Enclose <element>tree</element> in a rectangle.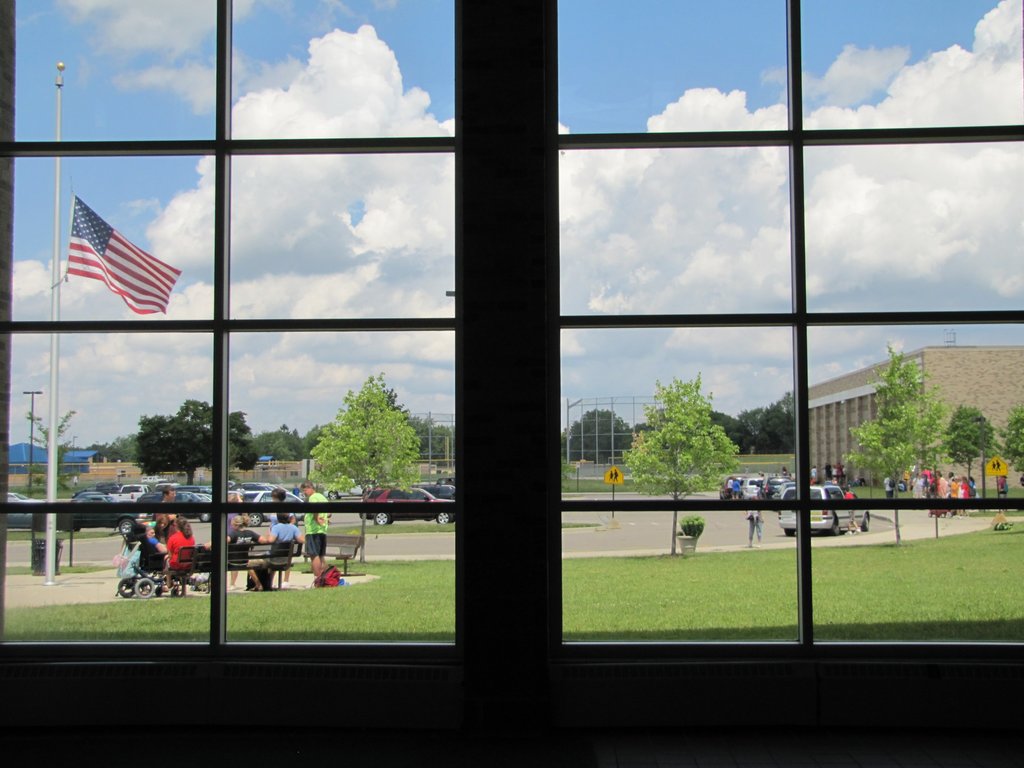
box(426, 422, 456, 467).
